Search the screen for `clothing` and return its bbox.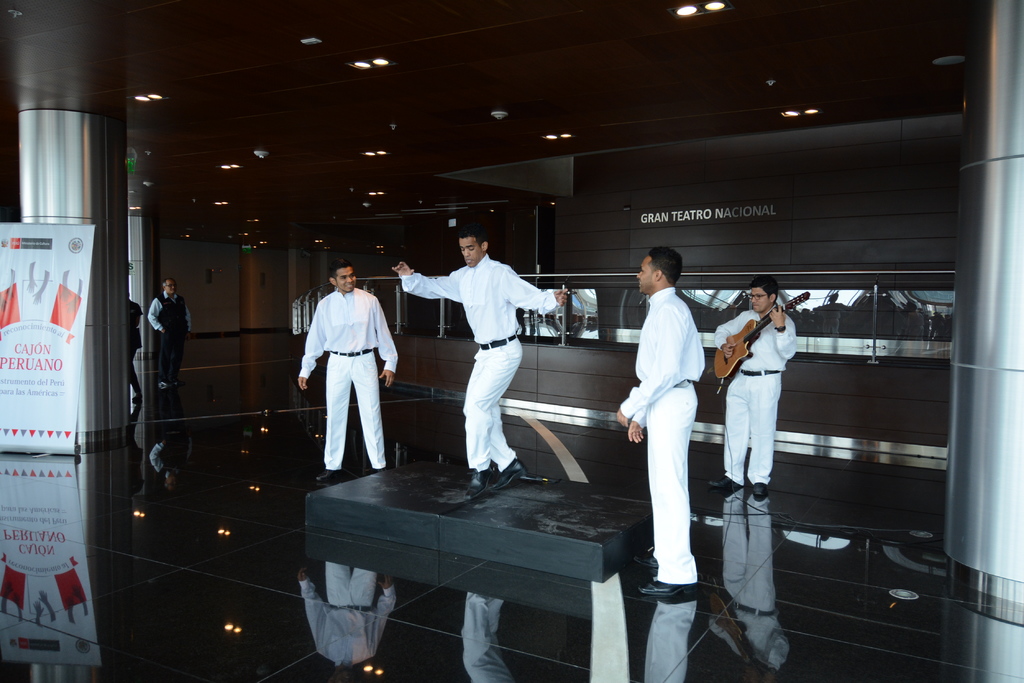
Found: pyautogui.locateOnScreen(127, 305, 143, 399).
